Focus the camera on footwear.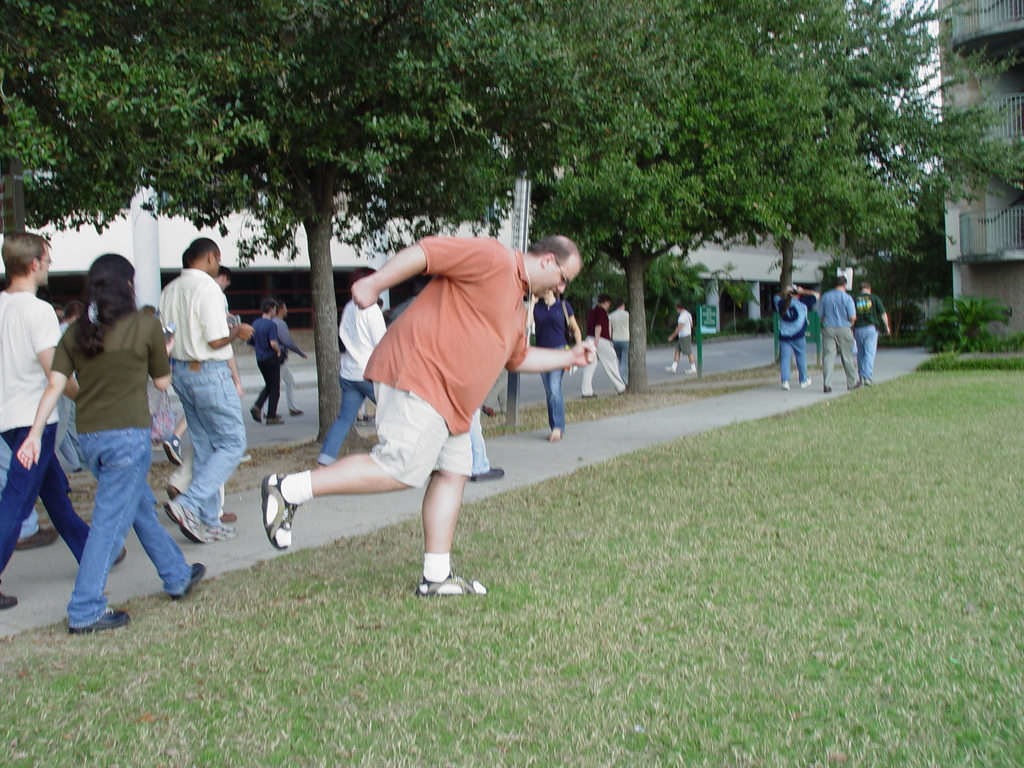
Focus region: [x1=266, y1=417, x2=287, y2=426].
